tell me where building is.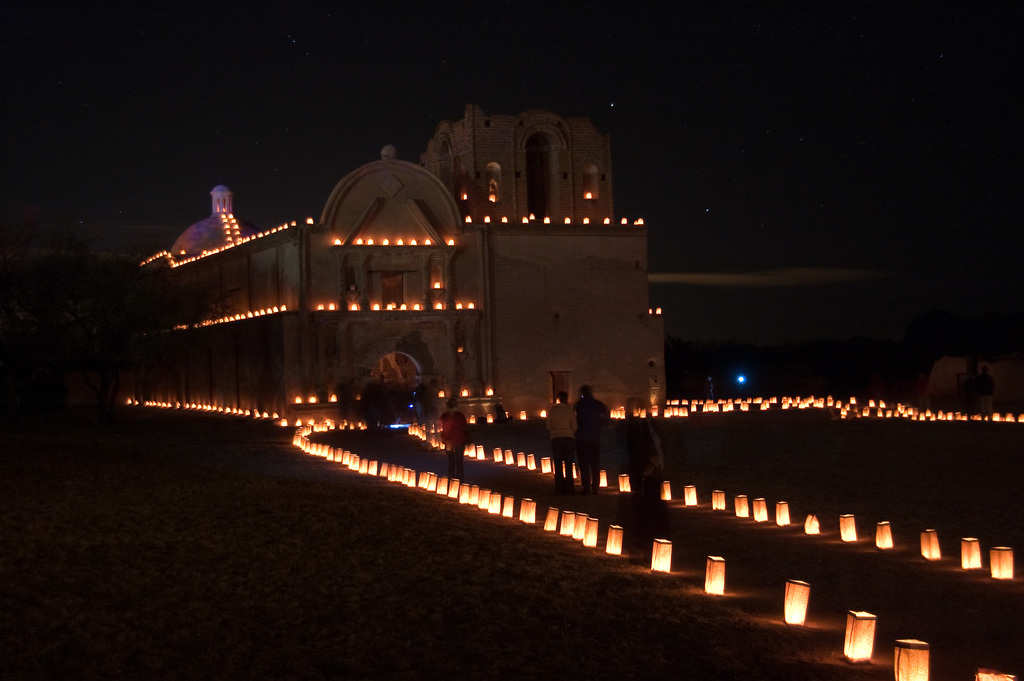
building is at region(134, 142, 665, 429).
